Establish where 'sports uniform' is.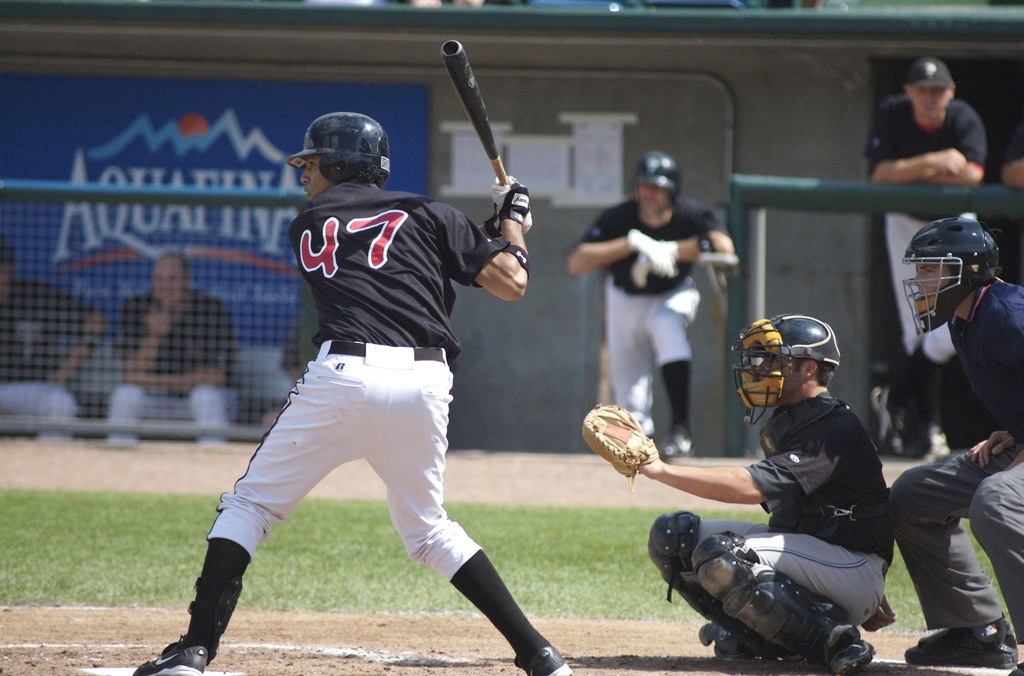
Established at 855 45 993 446.
